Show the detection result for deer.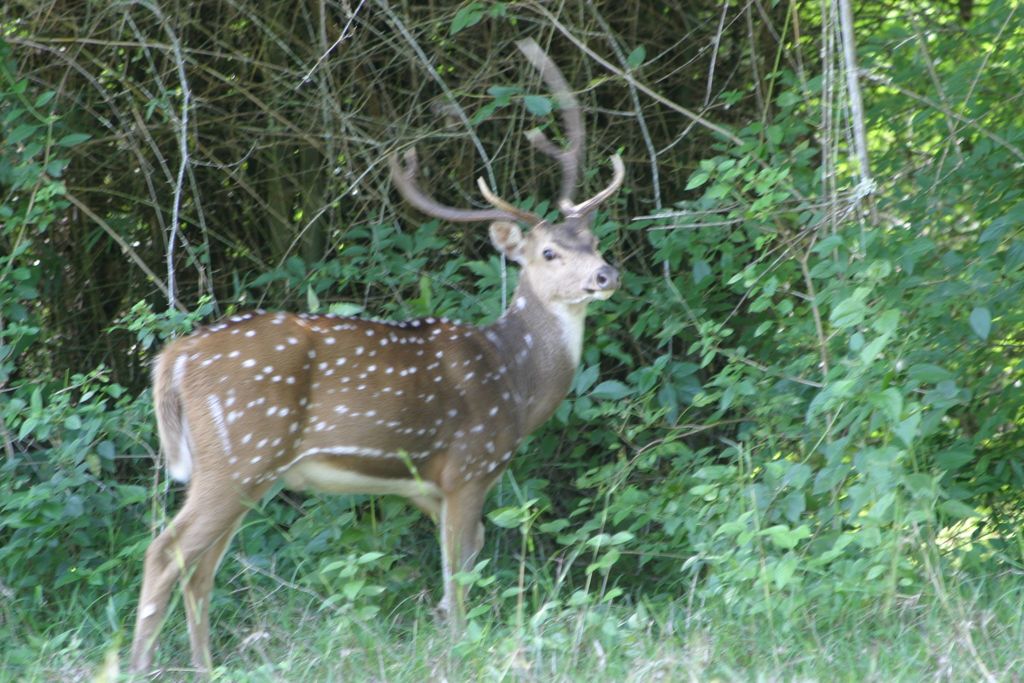
box=[137, 40, 628, 682].
